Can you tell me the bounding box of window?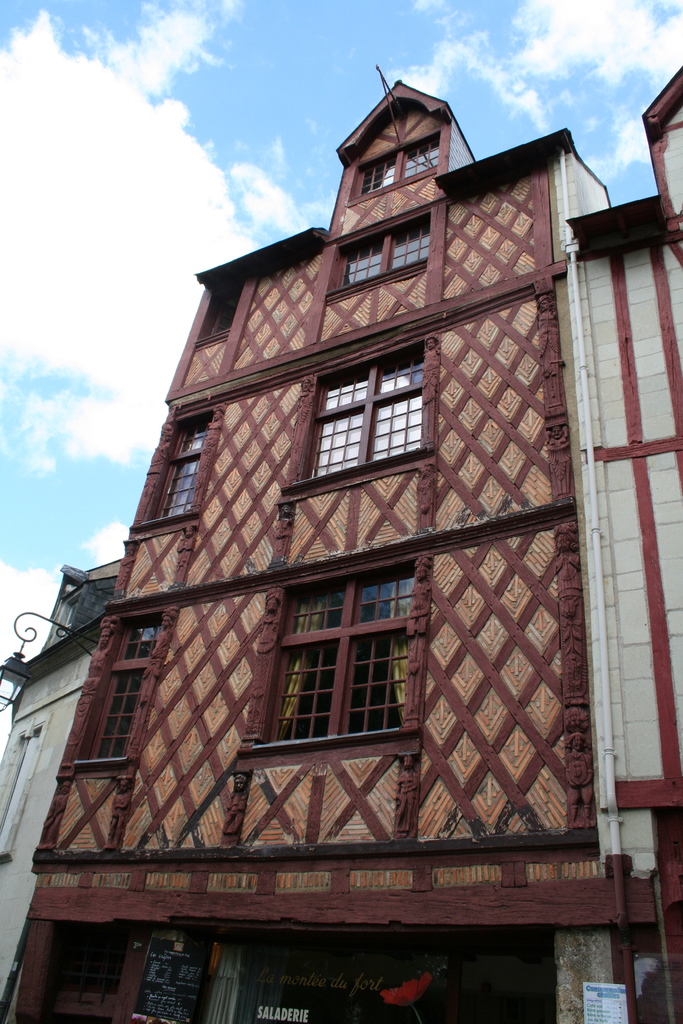
detection(321, 207, 431, 305).
